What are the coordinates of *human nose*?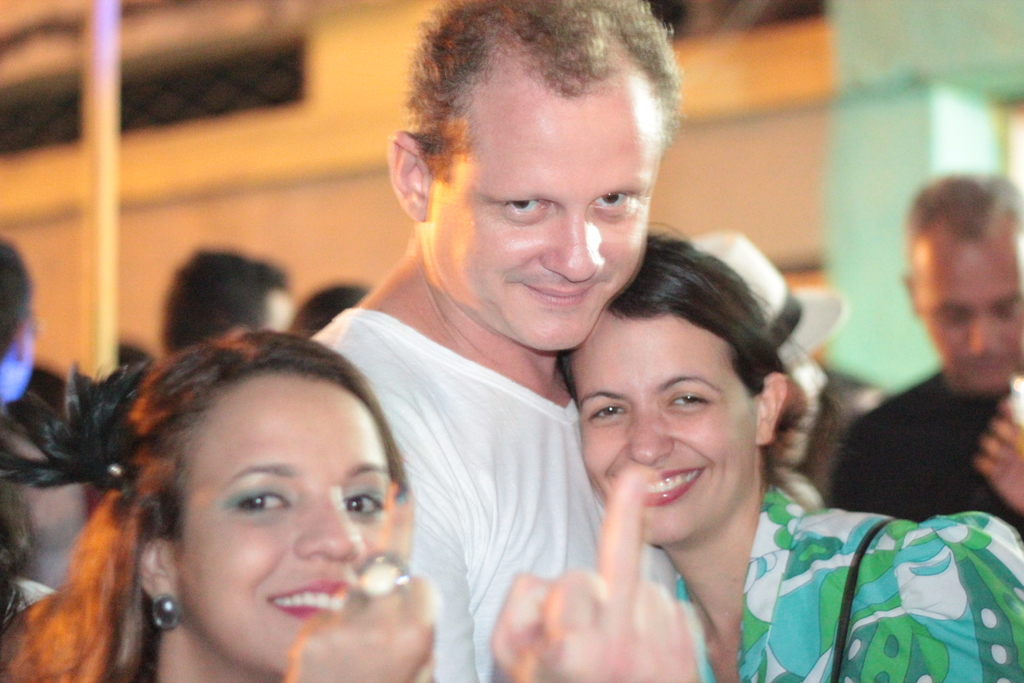
298:493:364:561.
